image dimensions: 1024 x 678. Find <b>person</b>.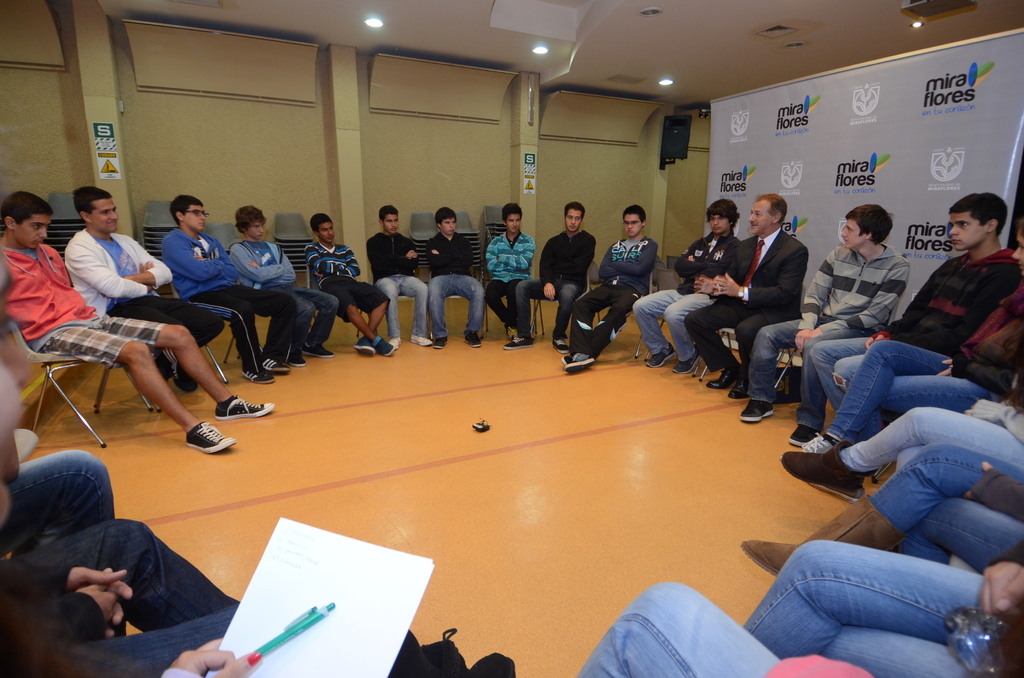
box=[508, 200, 595, 352].
